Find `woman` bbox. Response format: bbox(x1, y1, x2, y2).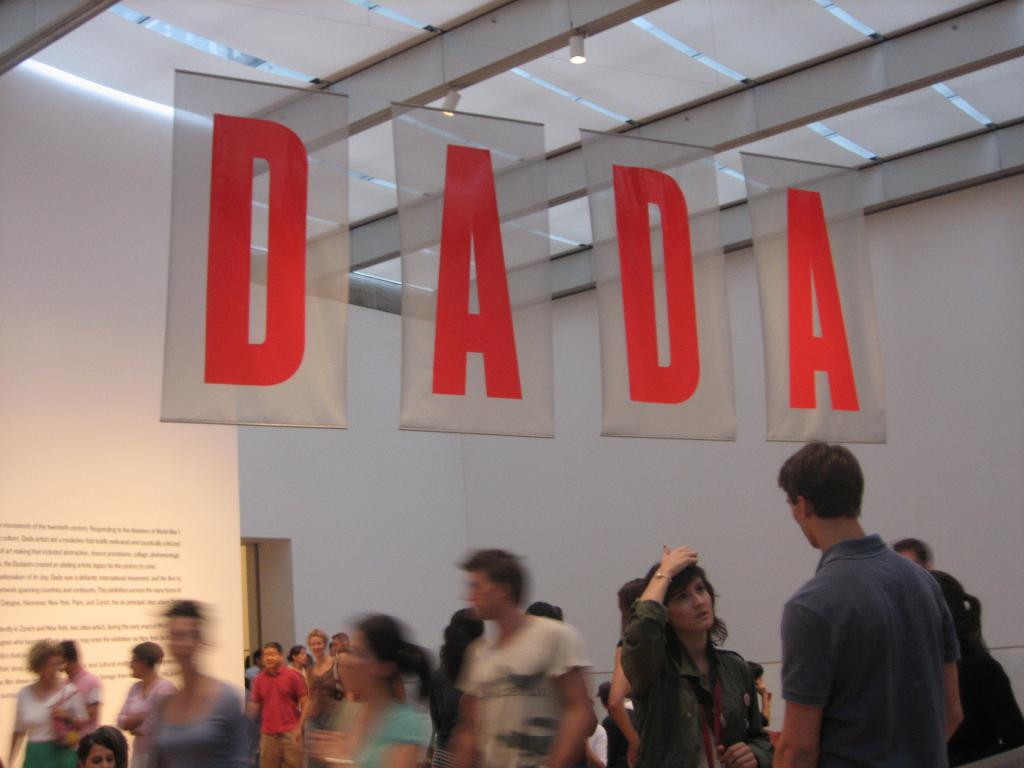
bbox(323, 602, 449, 767).
